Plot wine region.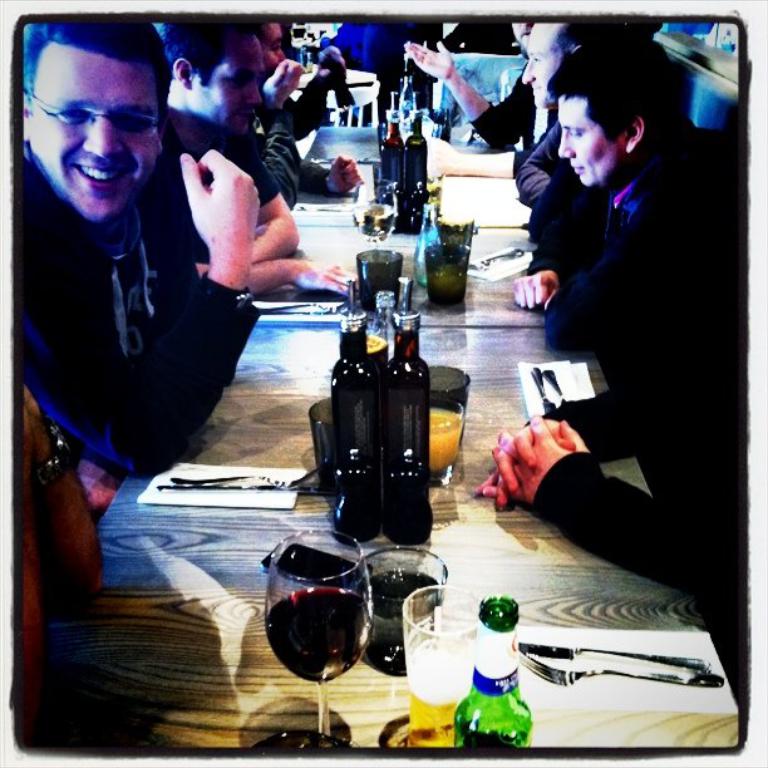
Plotted at bbox=[262, 550, 379, 739].
